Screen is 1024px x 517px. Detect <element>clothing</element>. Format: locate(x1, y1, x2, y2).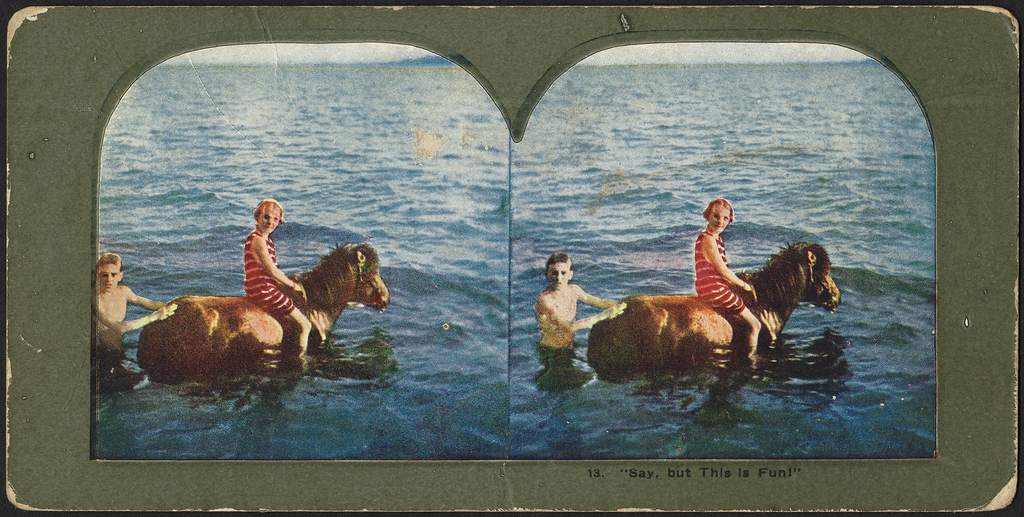
locate(243, 231, 294, 323).
